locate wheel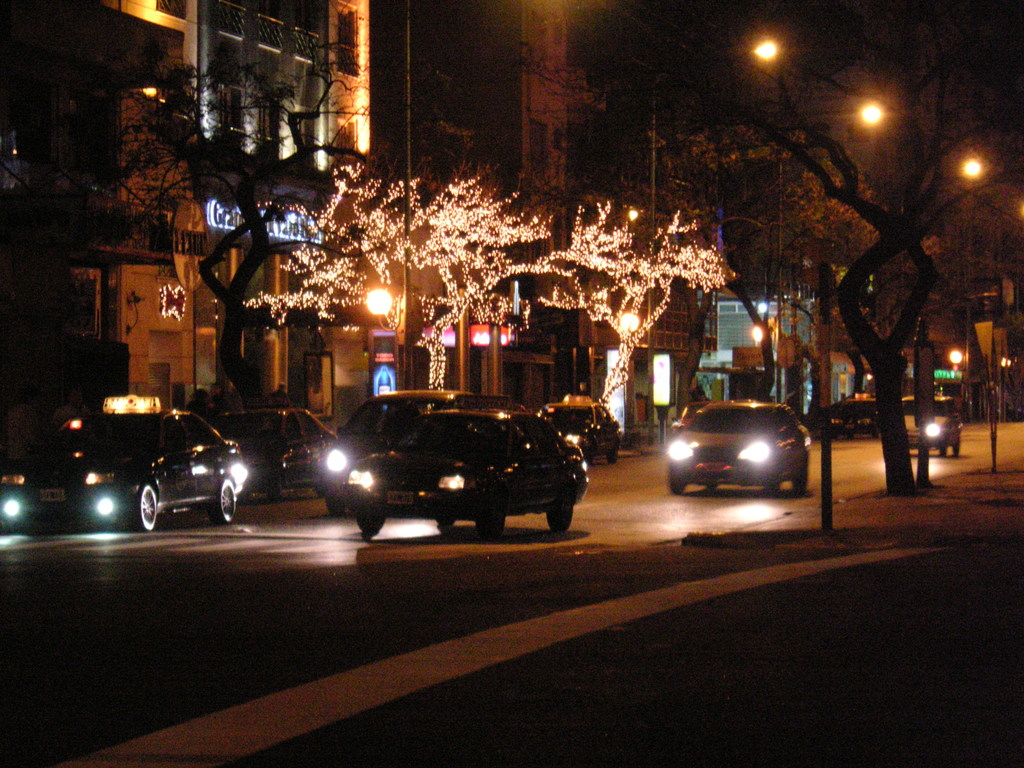
321 487 348 524
